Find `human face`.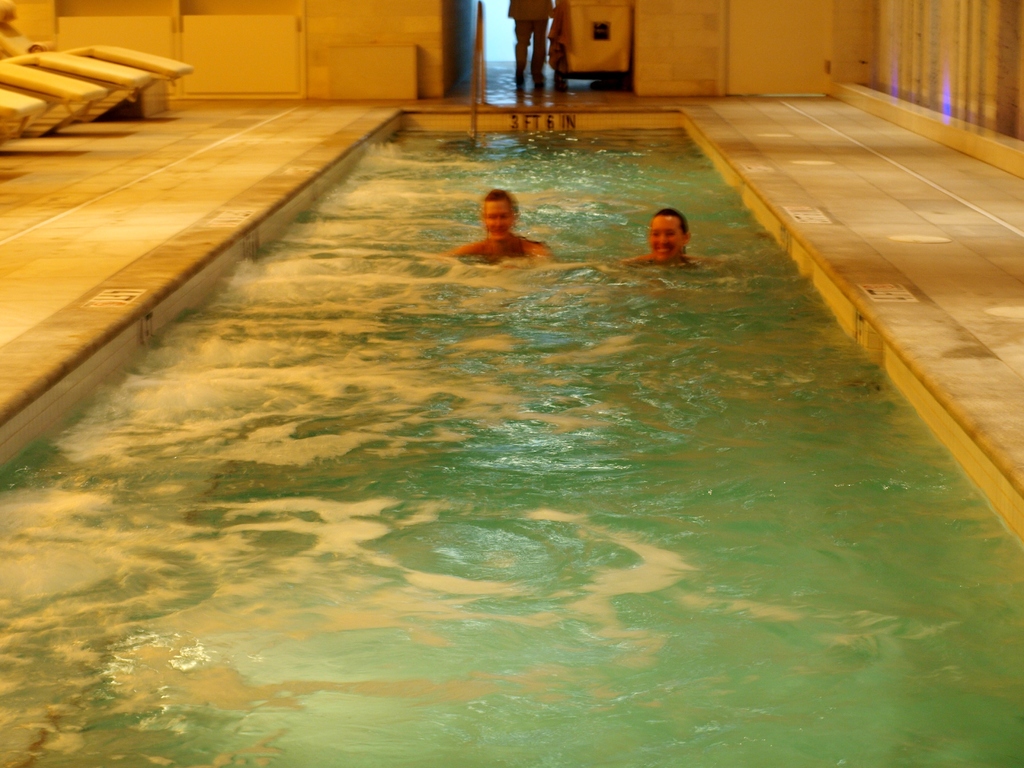
<region>650, 218, 682, 259</region>.
